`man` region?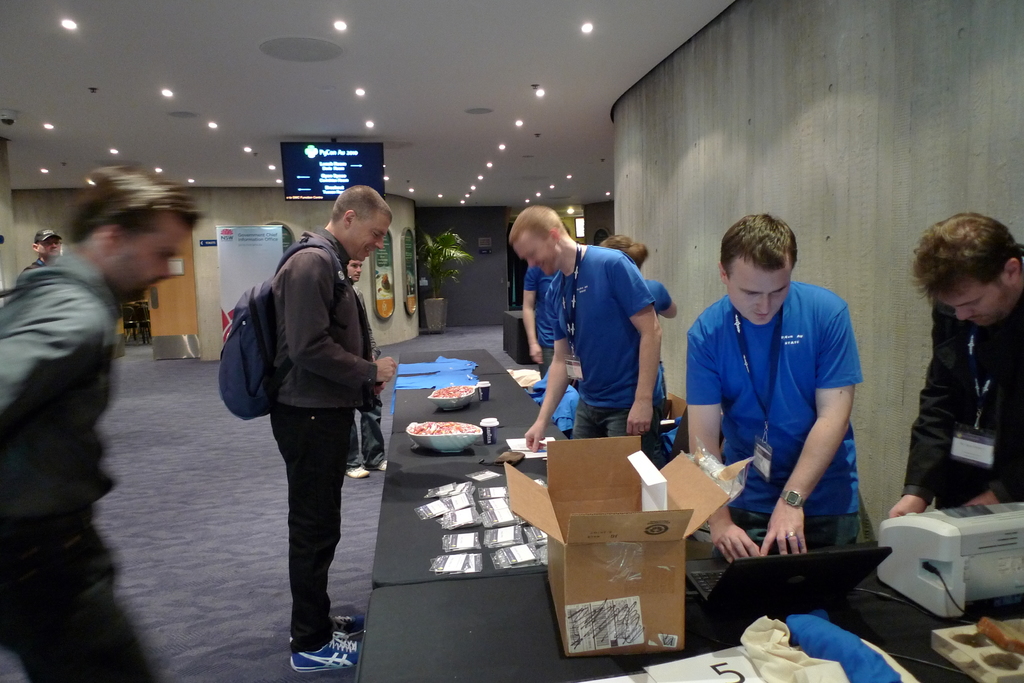
box=[0, 158, 204, 682]
